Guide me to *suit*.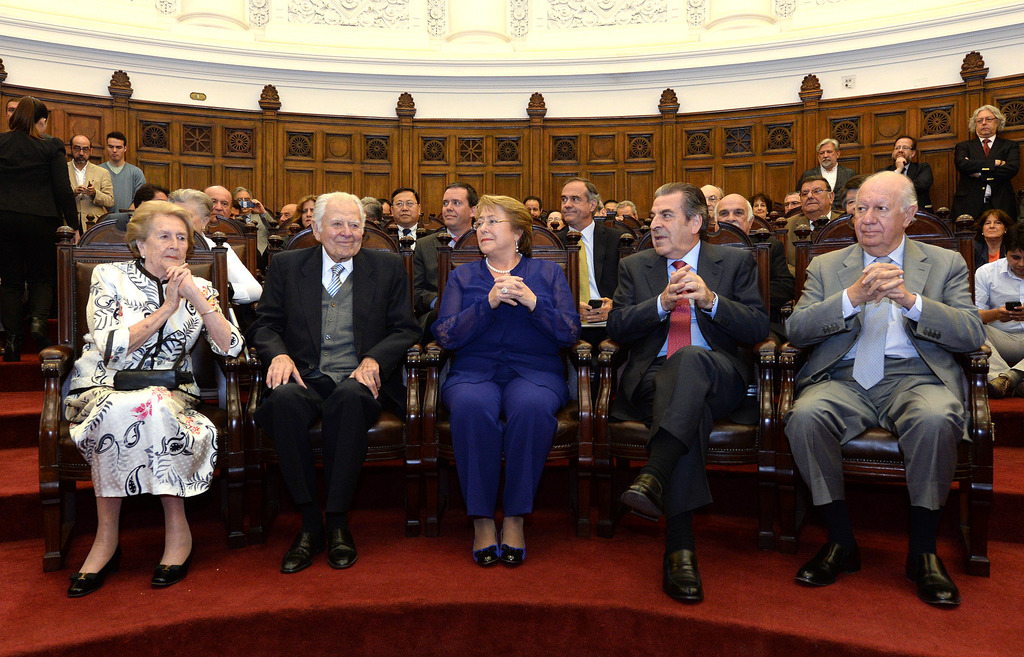
Guidance: bbox=[0, 134, 79, 337].
